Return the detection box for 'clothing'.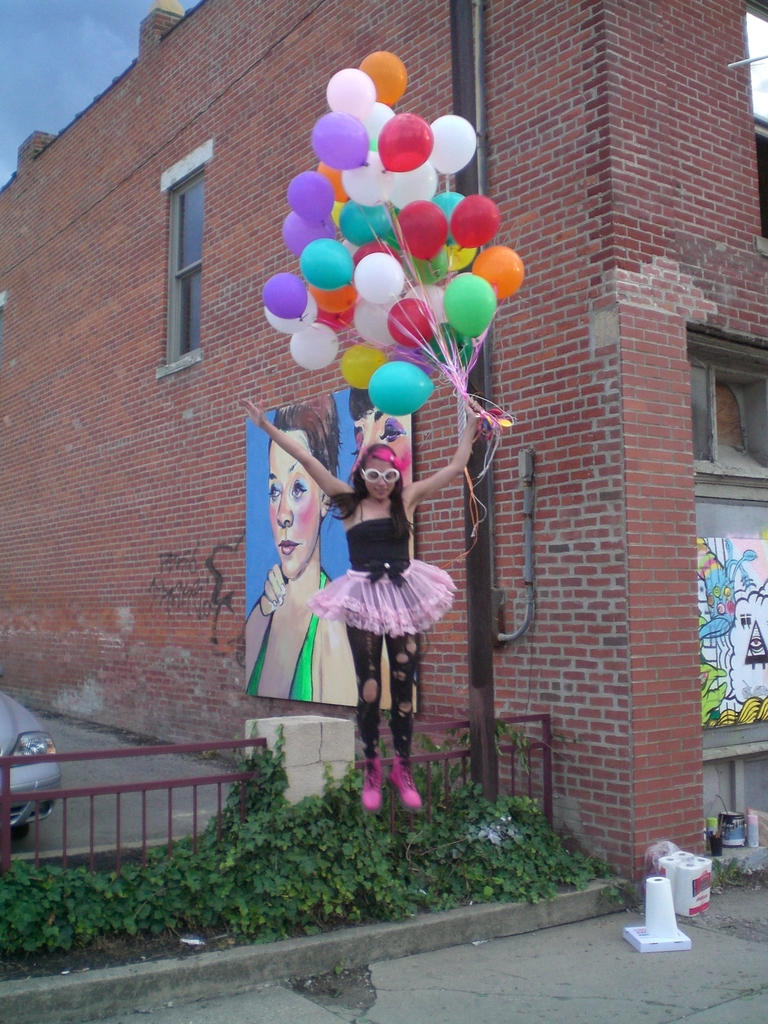
<bbox>308, 524, 456, 754</bbox>.
